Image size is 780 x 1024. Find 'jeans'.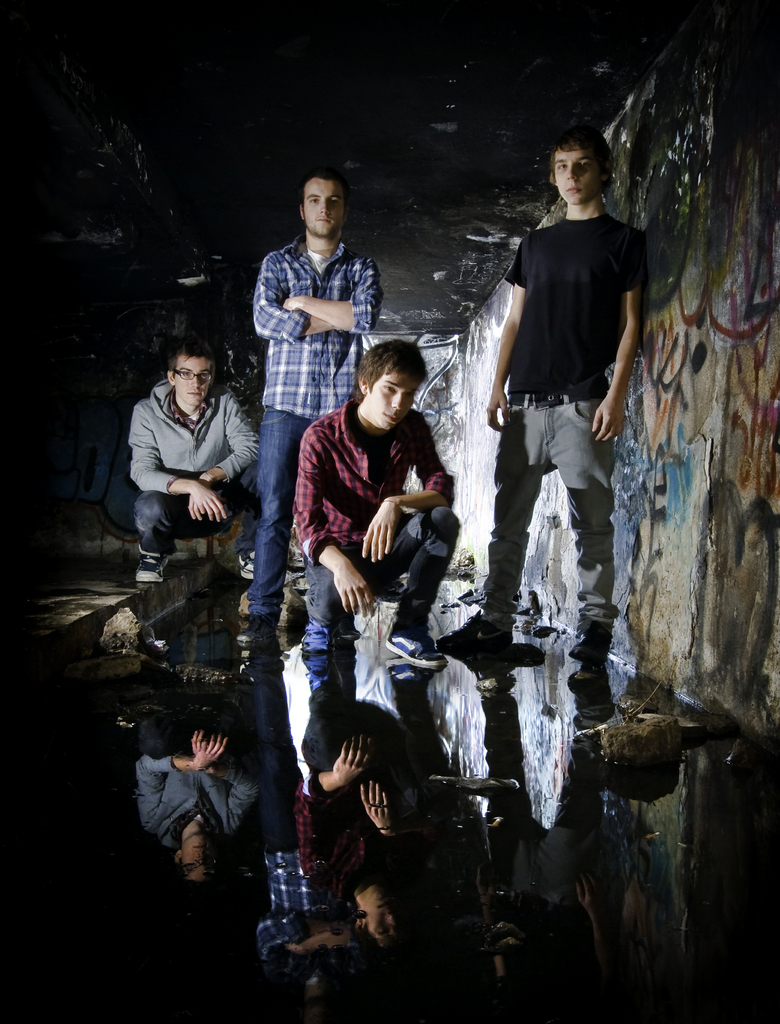
{"x1": 492, "y1": 386, "x2": 621, "y2": 659}.
